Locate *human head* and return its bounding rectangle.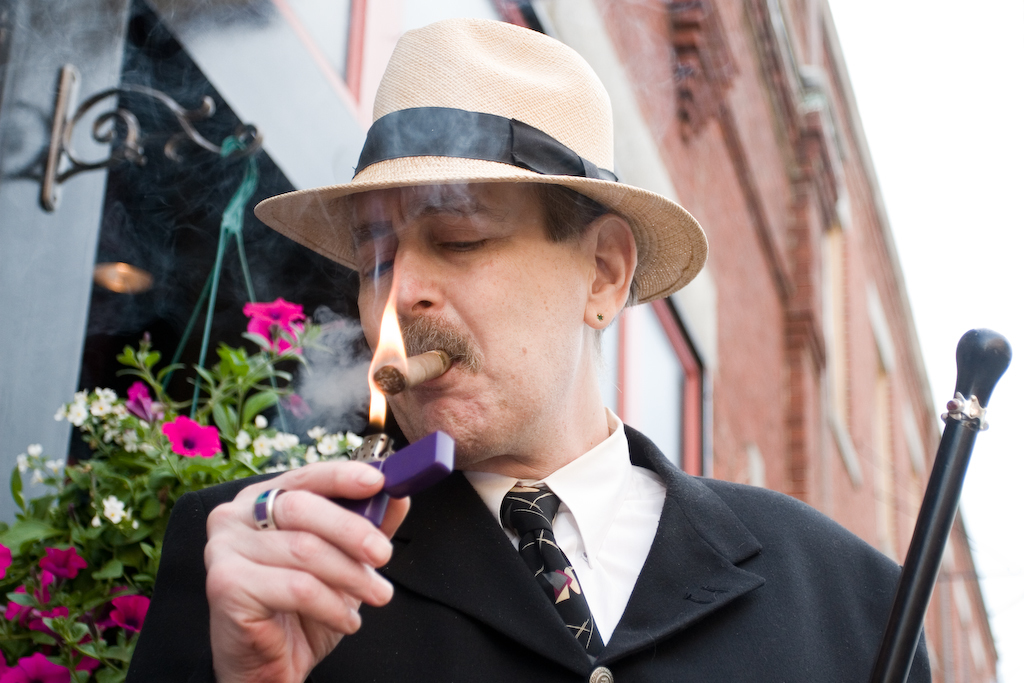
280, 105, 669, 473.
